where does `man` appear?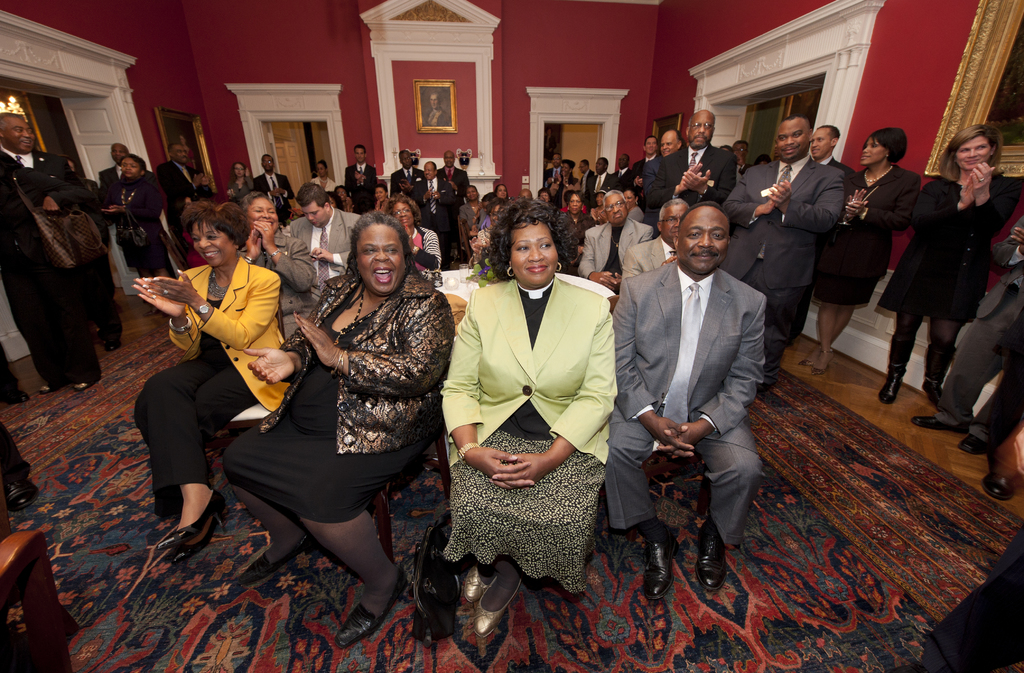
Appears at left=440, top=149, right=468, bottom=238.
